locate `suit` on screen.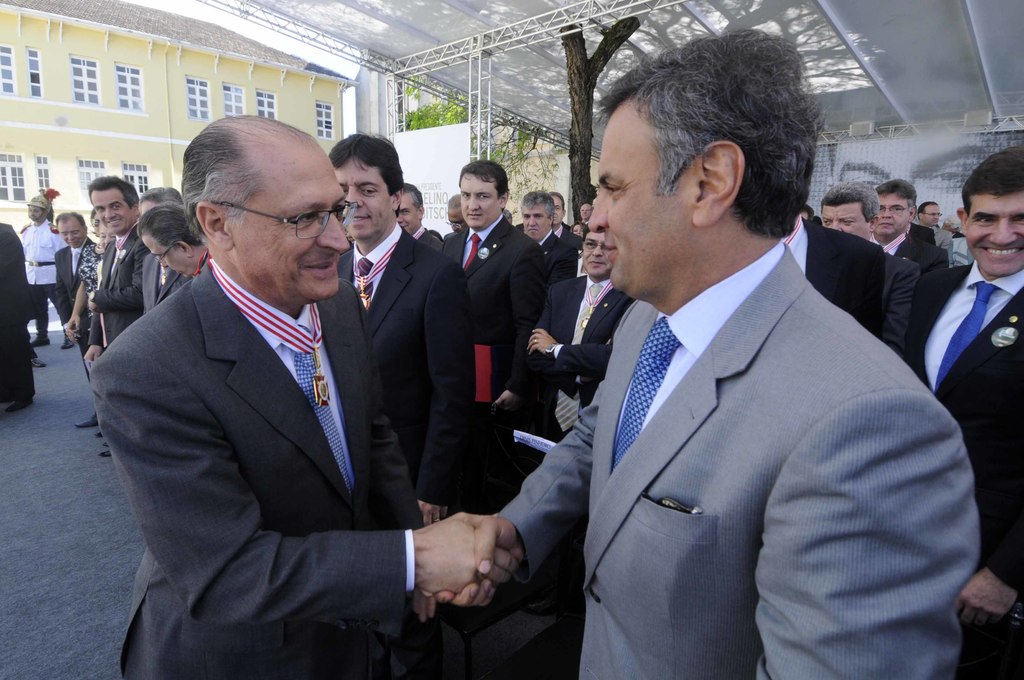
On screen at [536, 228, 577, 282].
